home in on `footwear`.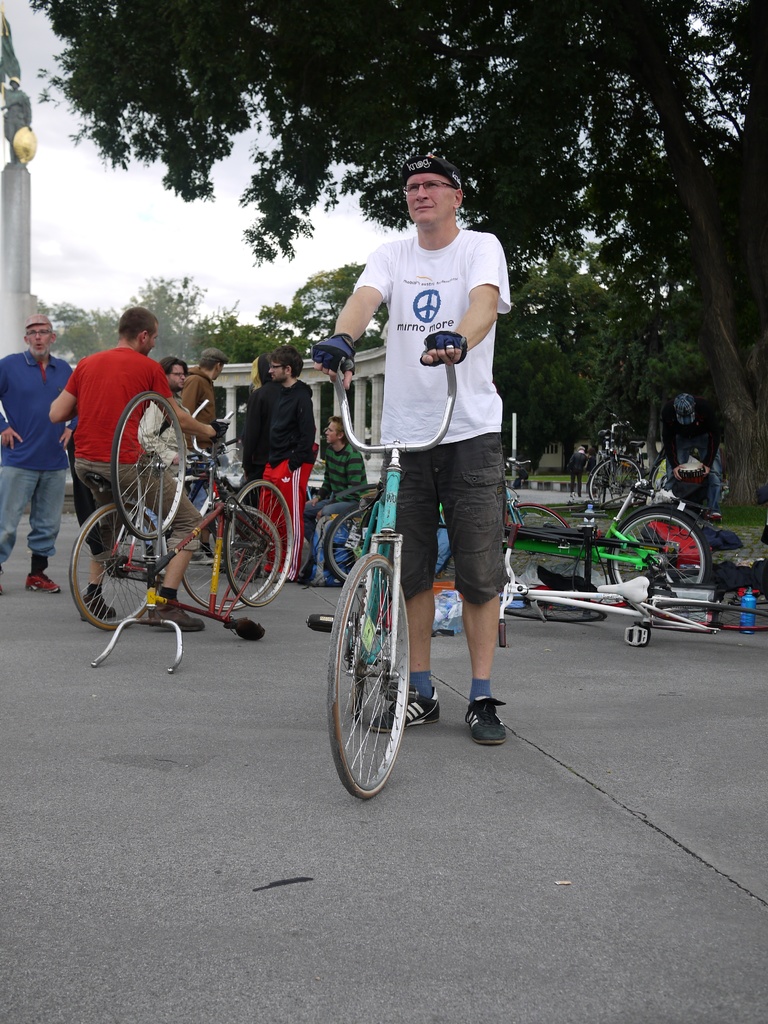
Homed in at [150,606,205,634].
